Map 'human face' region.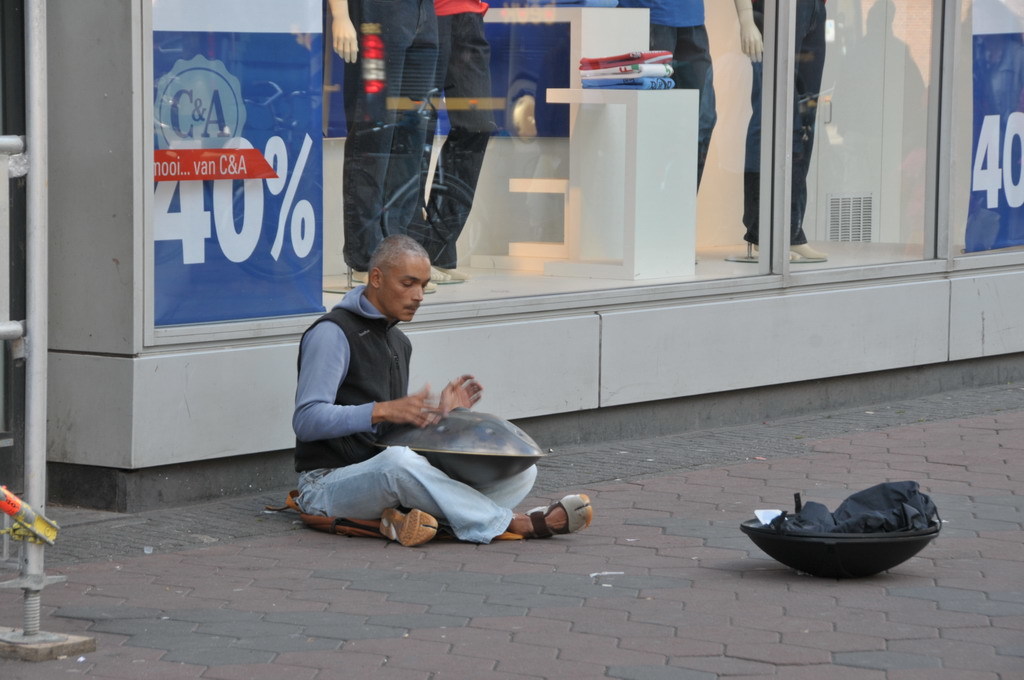
Mapped to bbox(380, 255, 433, 324).
